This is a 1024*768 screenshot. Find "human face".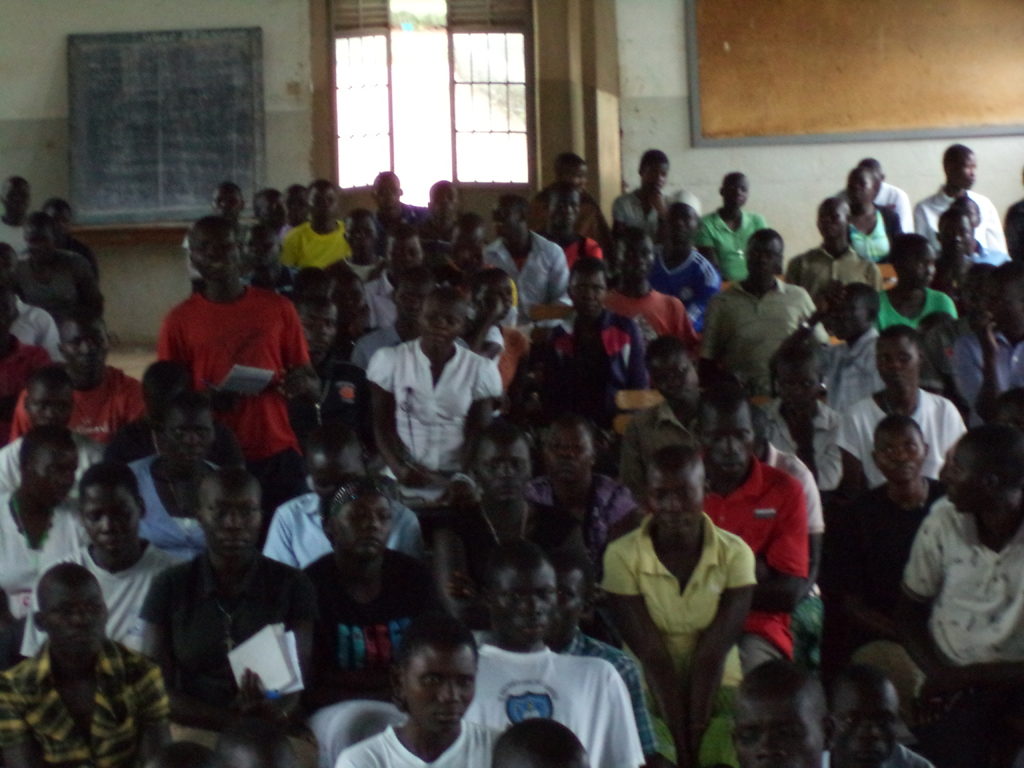
Bounding box: bbox=[650, 358, 696, 408].
